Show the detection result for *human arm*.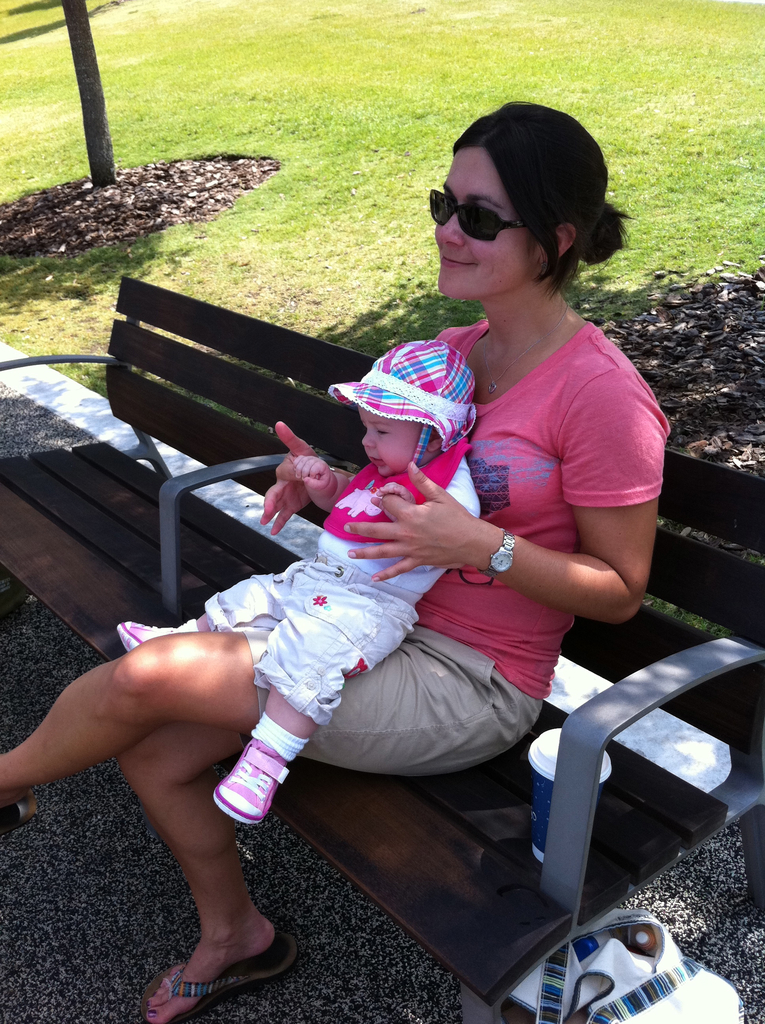
[left=259, top=417, right=357, bottom=534].
